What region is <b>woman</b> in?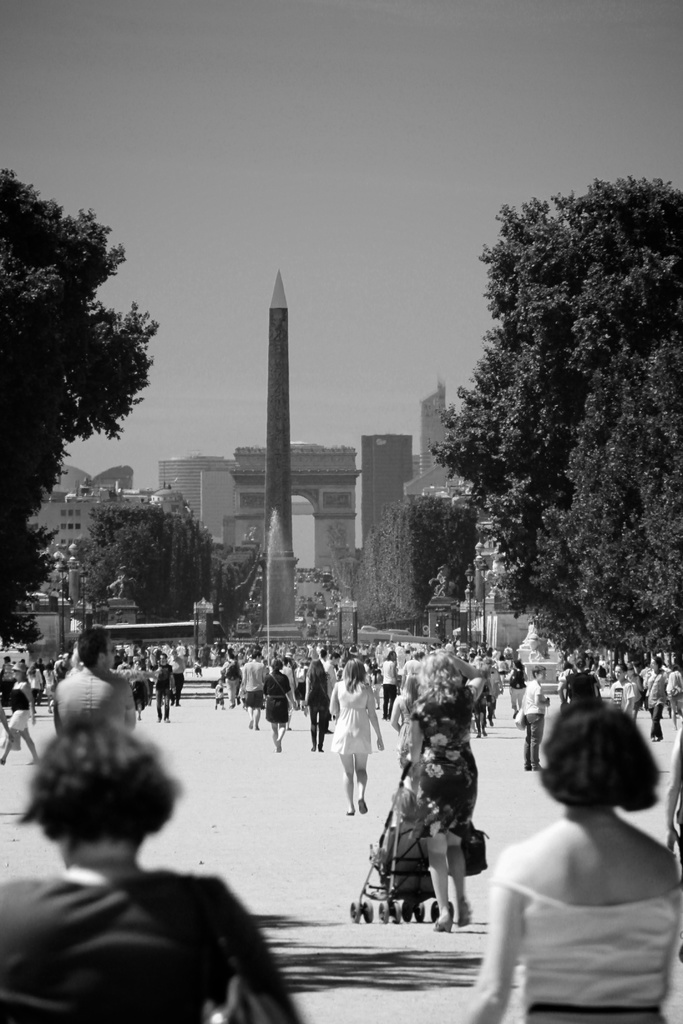
[x1=468, y1=700, x2=682, y2=1023].
